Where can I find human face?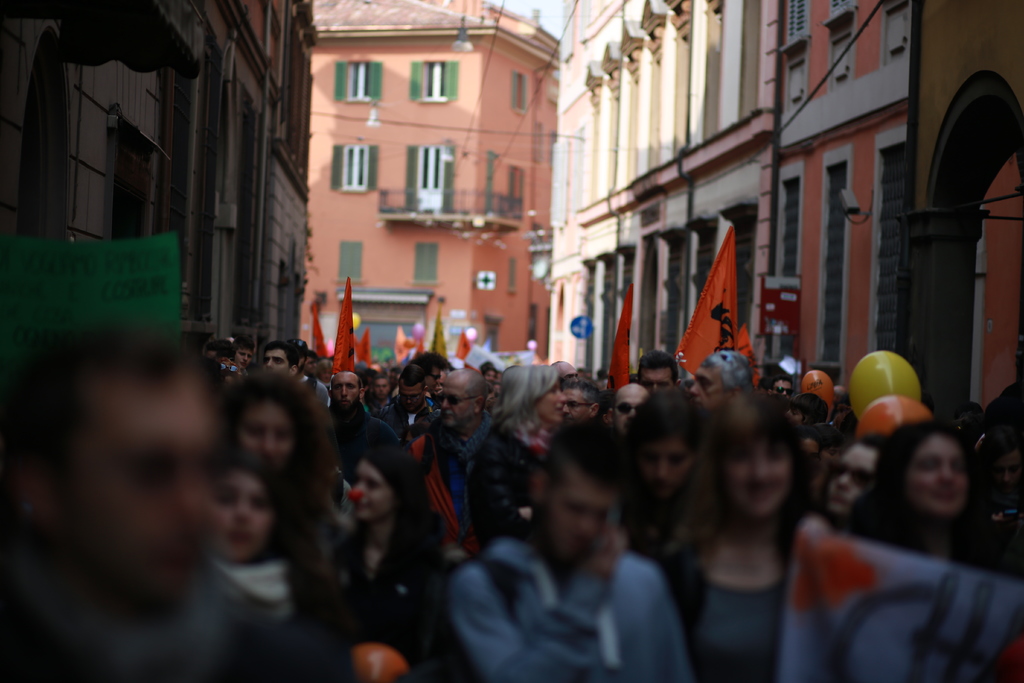
You can find it at left=234, top=345, right=253, bottom=365.
